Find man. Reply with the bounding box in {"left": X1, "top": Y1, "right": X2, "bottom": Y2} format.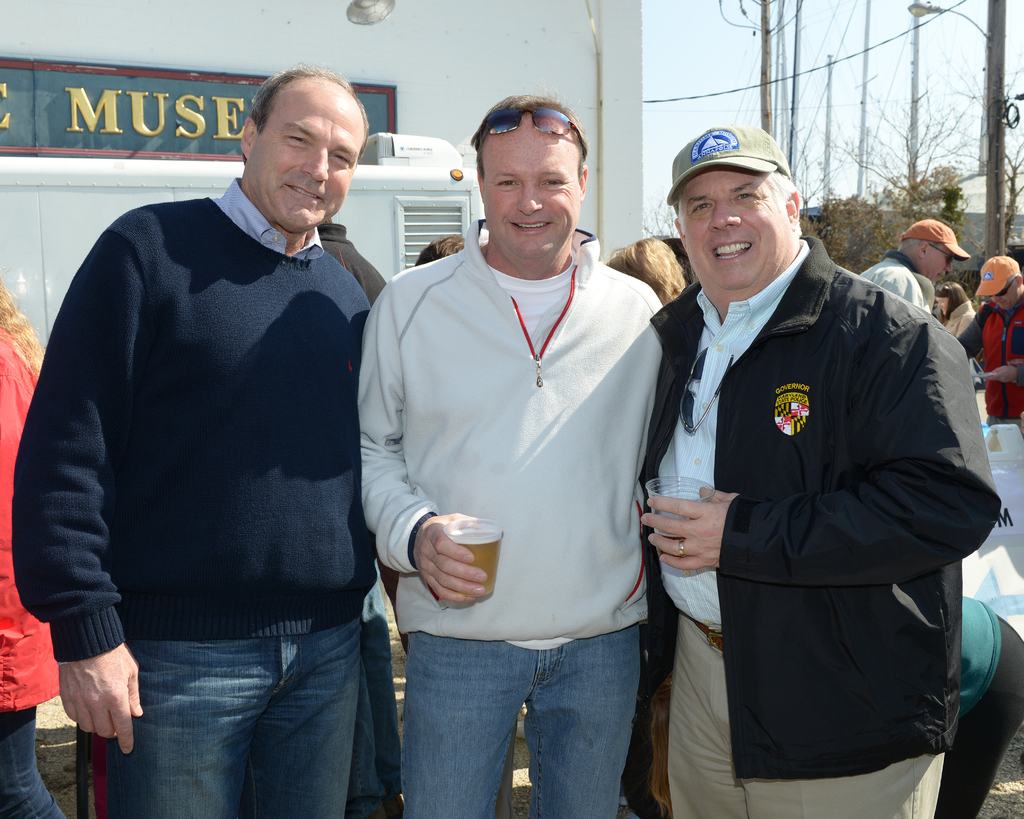
{"left": 856, "top": 216, "right": 973, "bottom": 318}.
